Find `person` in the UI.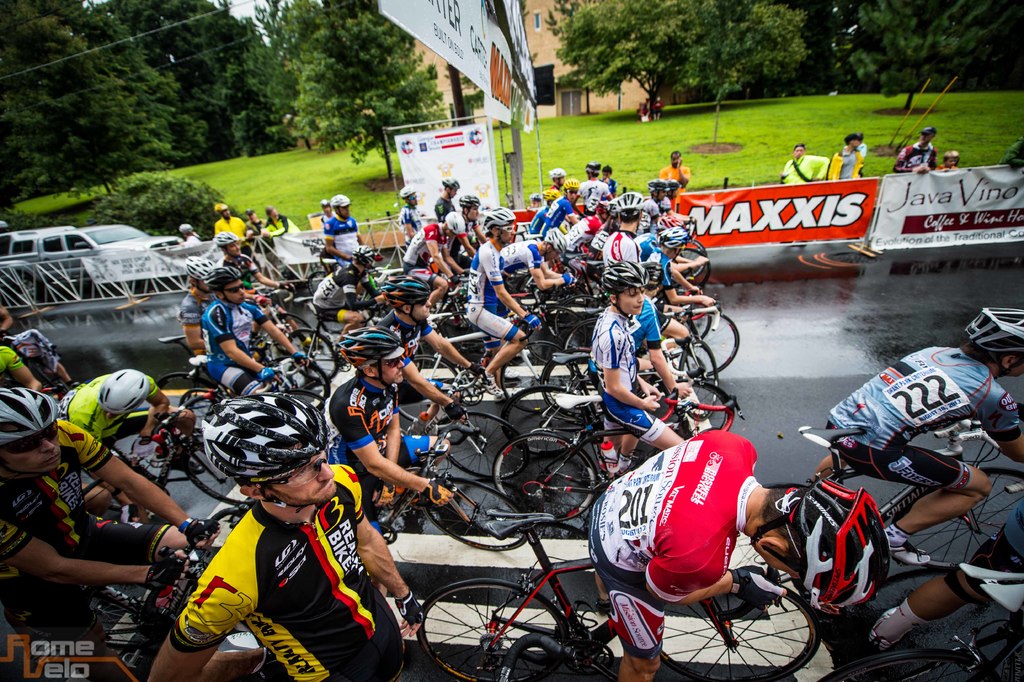
UI element at l=206, t=269, r=287, b=390.
